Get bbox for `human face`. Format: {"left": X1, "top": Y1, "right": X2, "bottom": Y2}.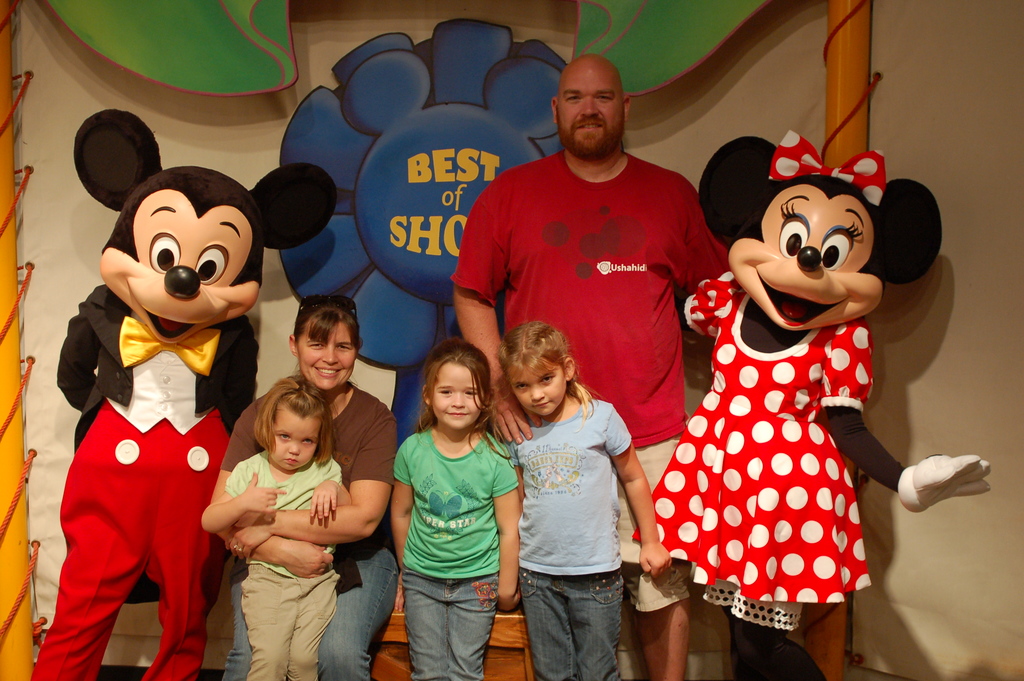
{"left": 559, "top": 72, "right": 621, "bottom": 156}.
